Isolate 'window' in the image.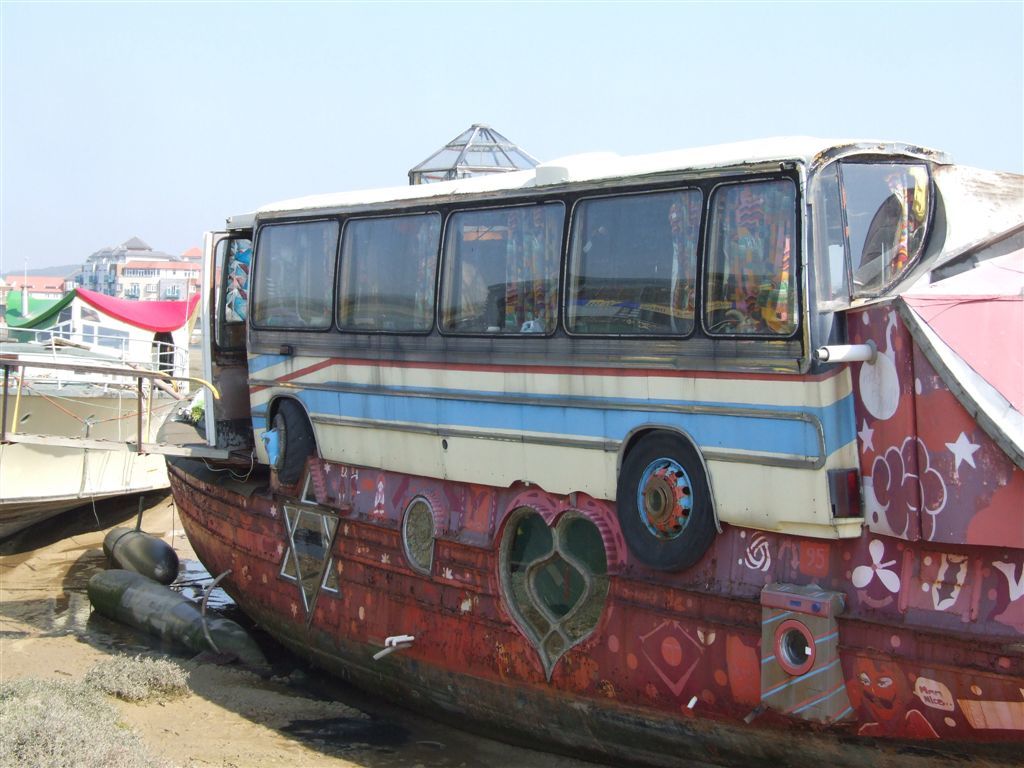
Isolated region: rect(701, 174, 804, 337).
